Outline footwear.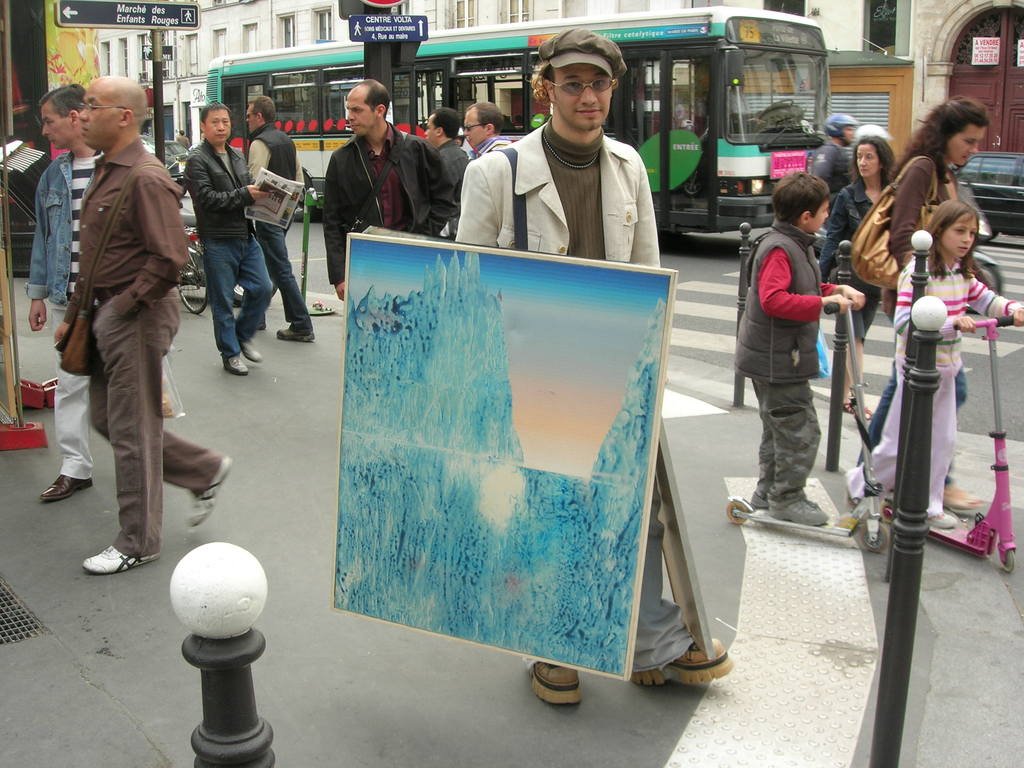
Outline: [191,456,230,532].
